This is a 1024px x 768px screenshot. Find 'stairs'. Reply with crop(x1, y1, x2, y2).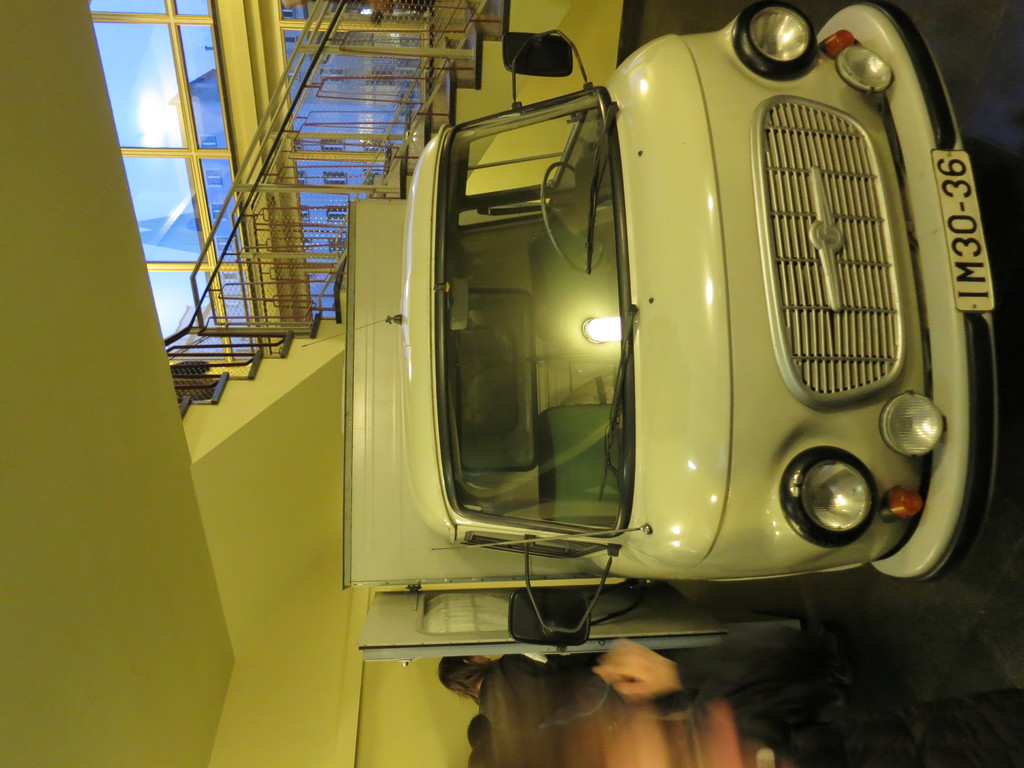
crop(179, 0, 515, 421).
